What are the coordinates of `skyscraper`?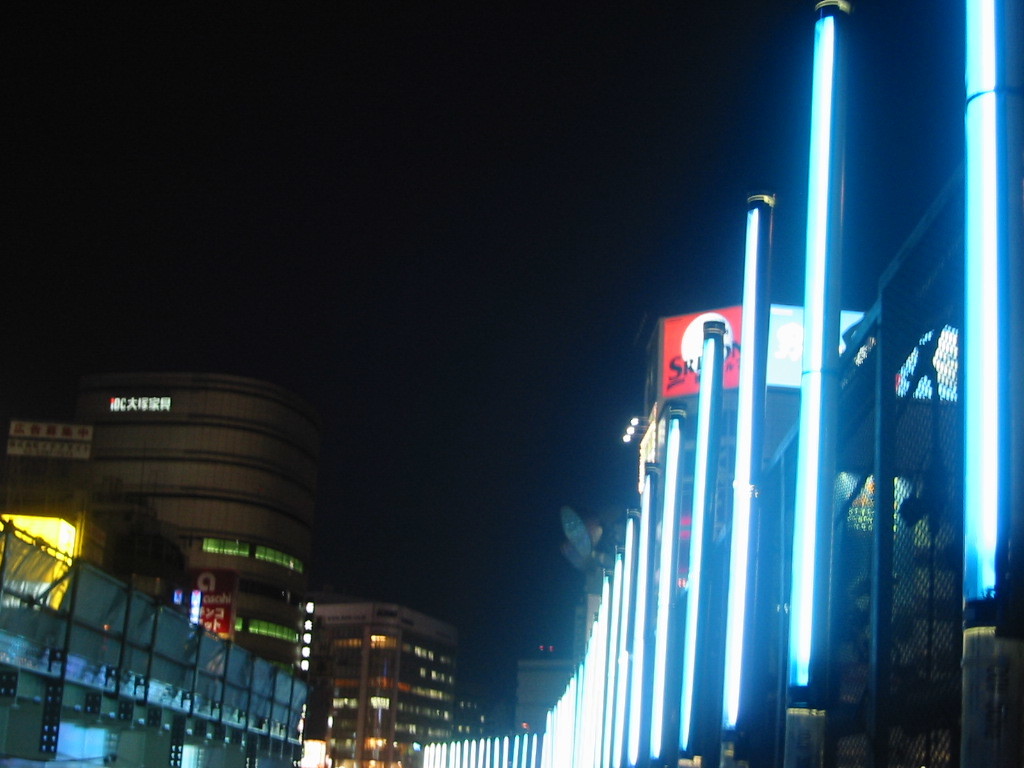
86,379,320,656.
